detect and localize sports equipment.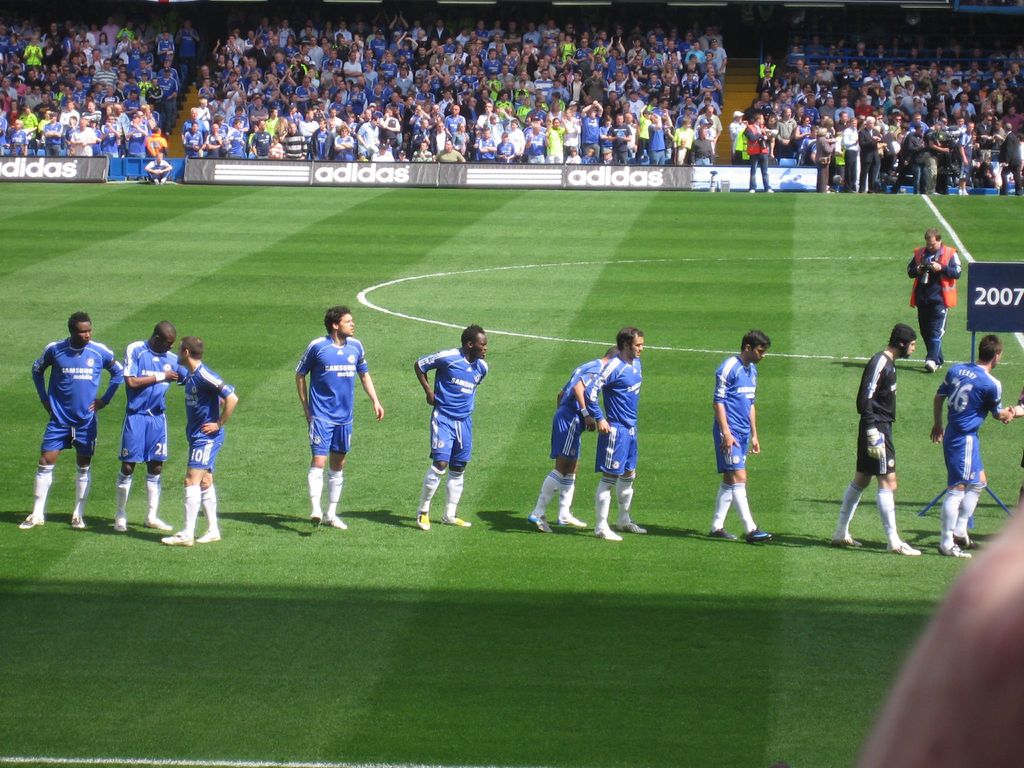
Localized at bbox=(951, 525, 980, 547).
